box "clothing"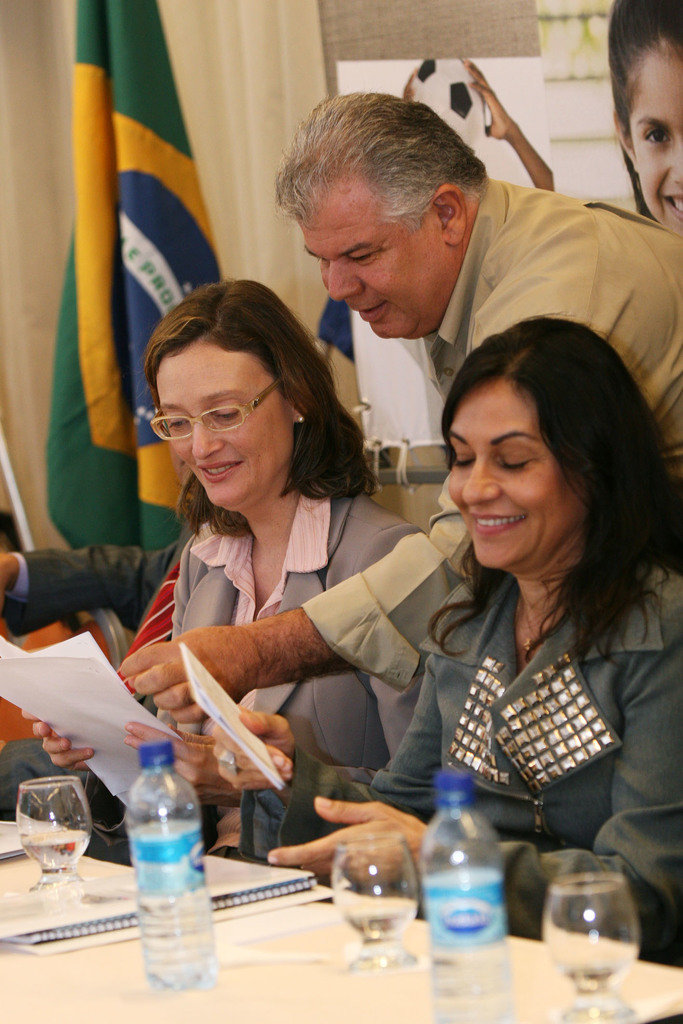
region(372, 527, 670, 864)
